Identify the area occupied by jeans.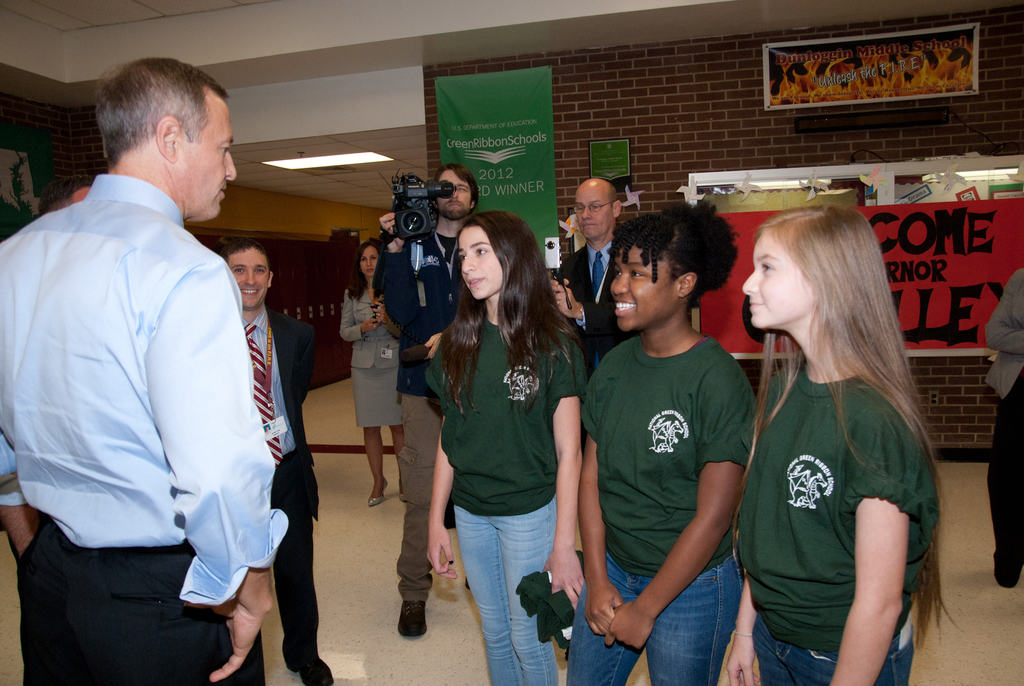
Area: bbox=[393, 398, 443, 607].
